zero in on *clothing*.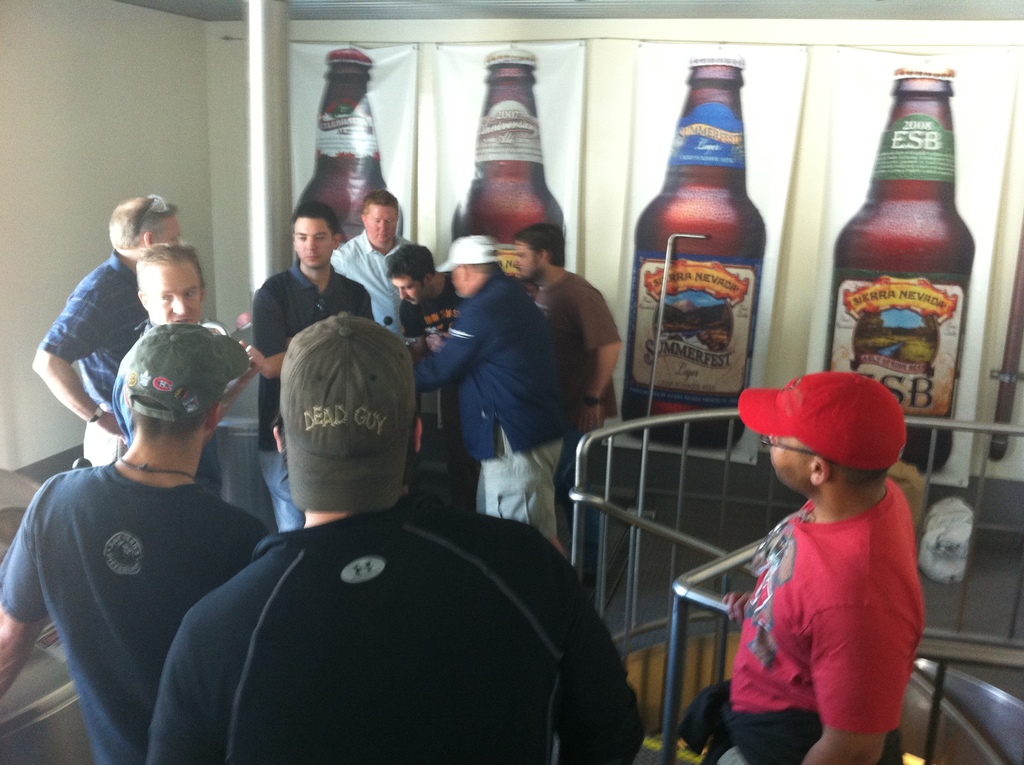
Zeroed in: bbox=(534, 266, 621, 570).
